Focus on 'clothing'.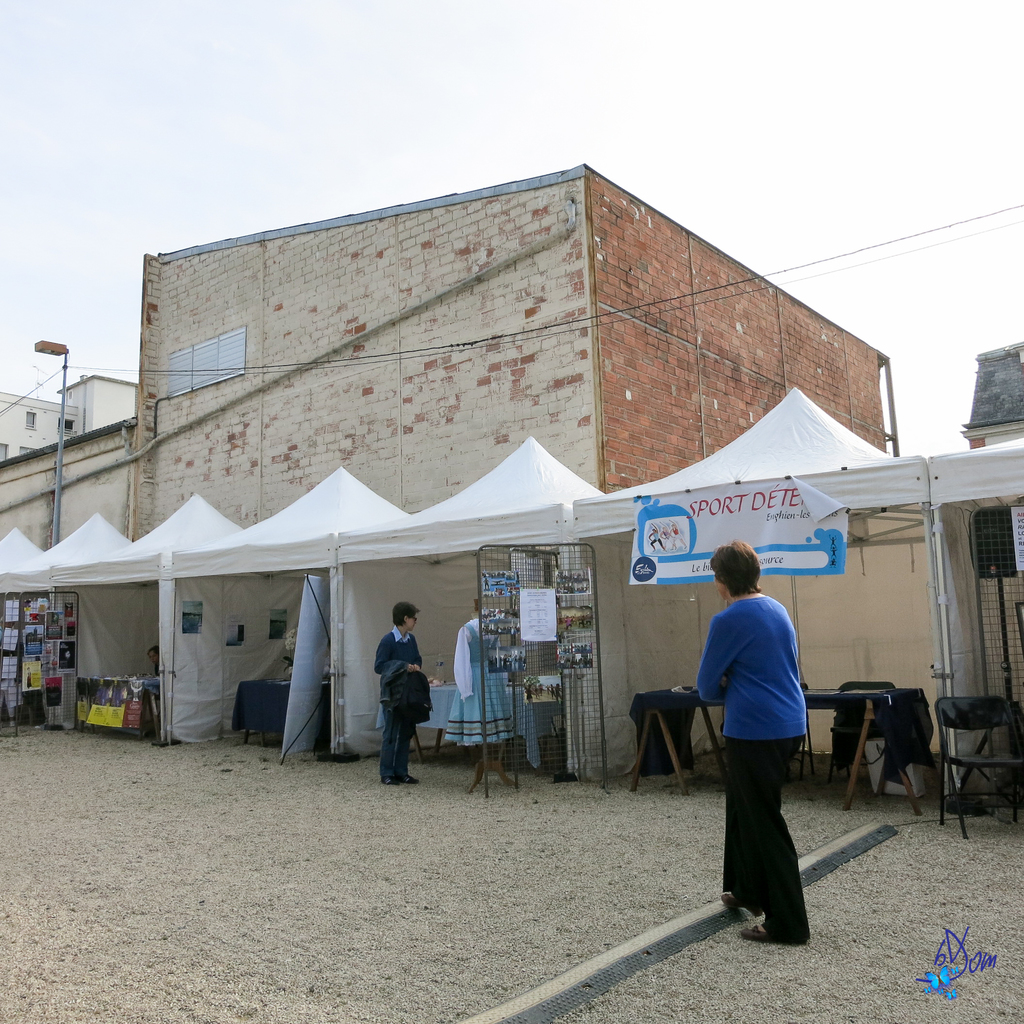
Focused at region(706, 596, 820, 938).
